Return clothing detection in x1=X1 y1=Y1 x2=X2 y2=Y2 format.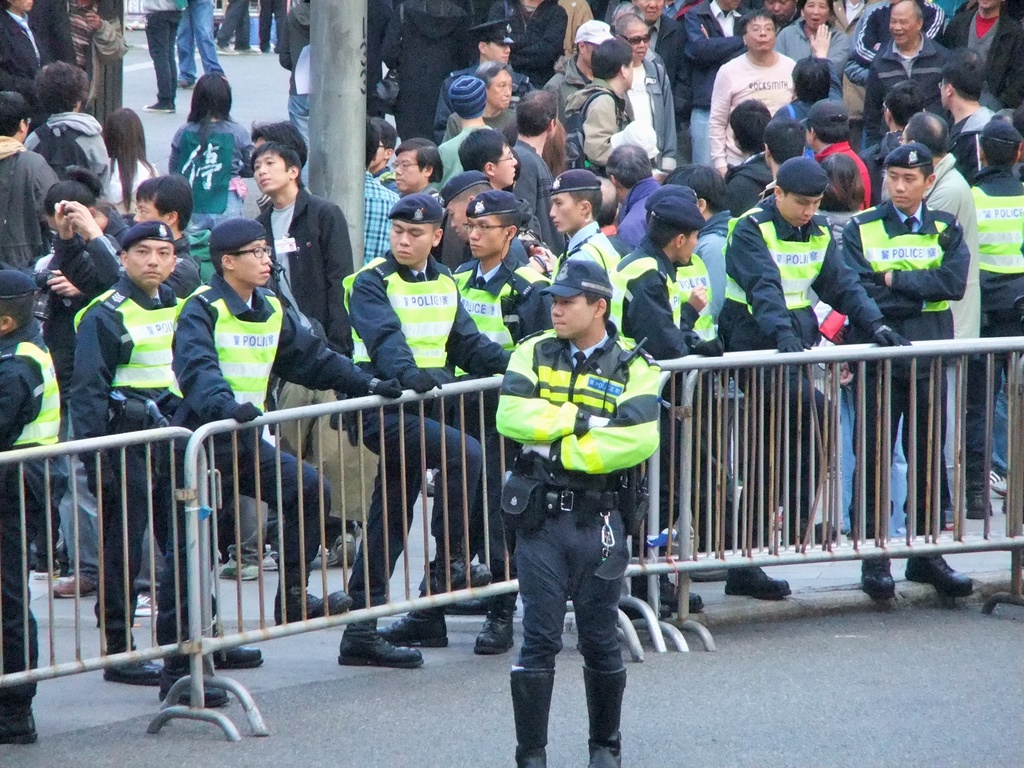
x1=934 y1=157 x2=968 y2=477.
